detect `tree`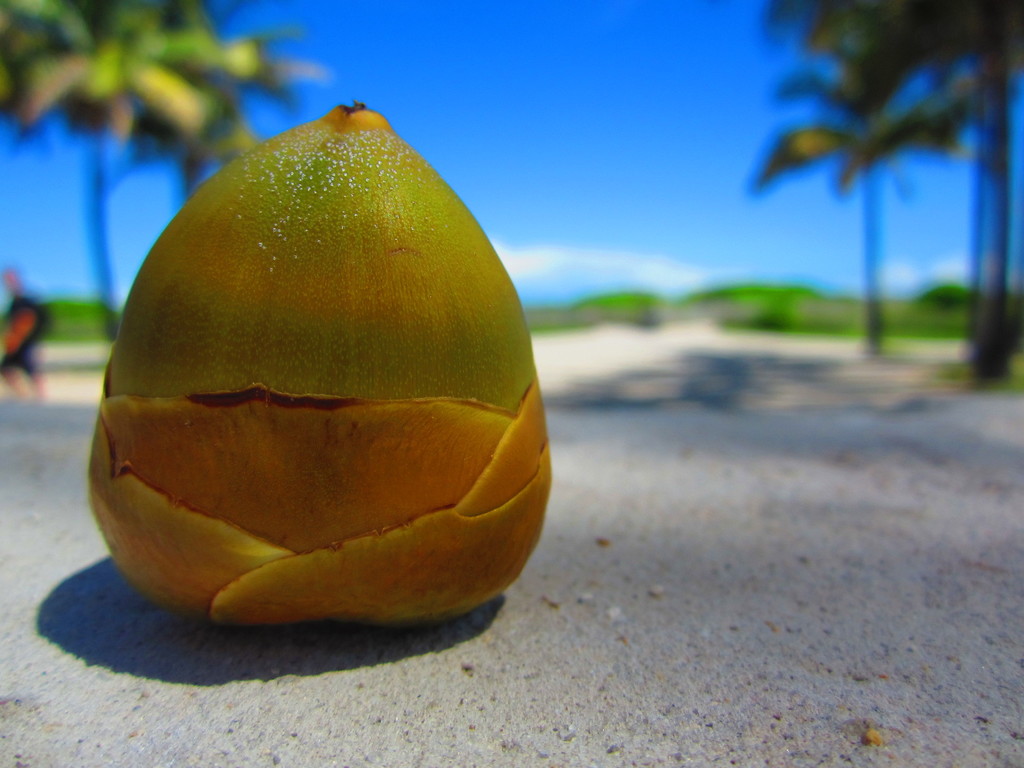
4 0 222 342
